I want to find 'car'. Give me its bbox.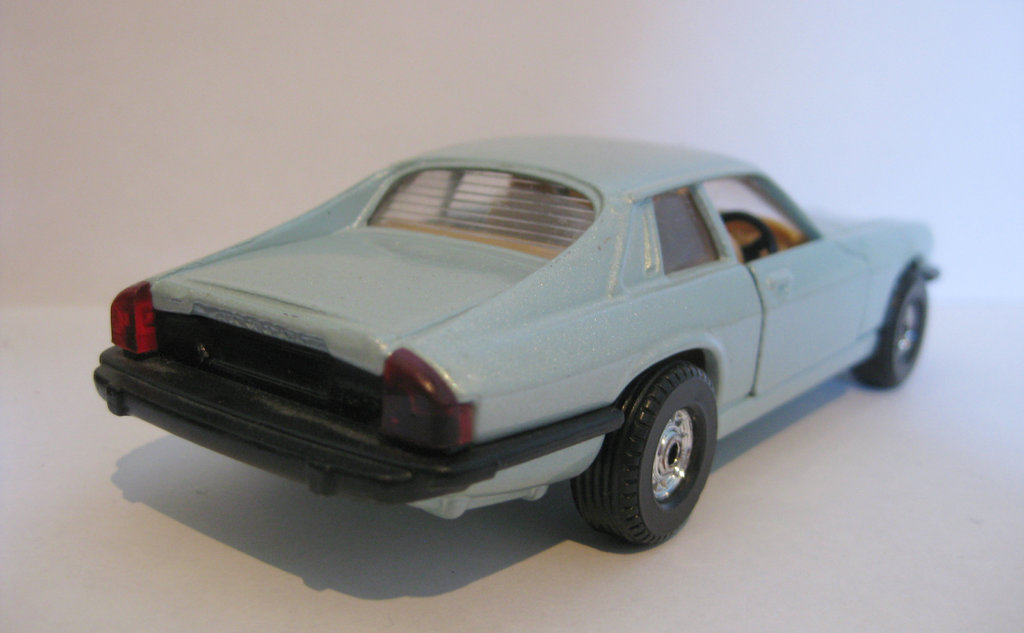
92 136 940 550.
